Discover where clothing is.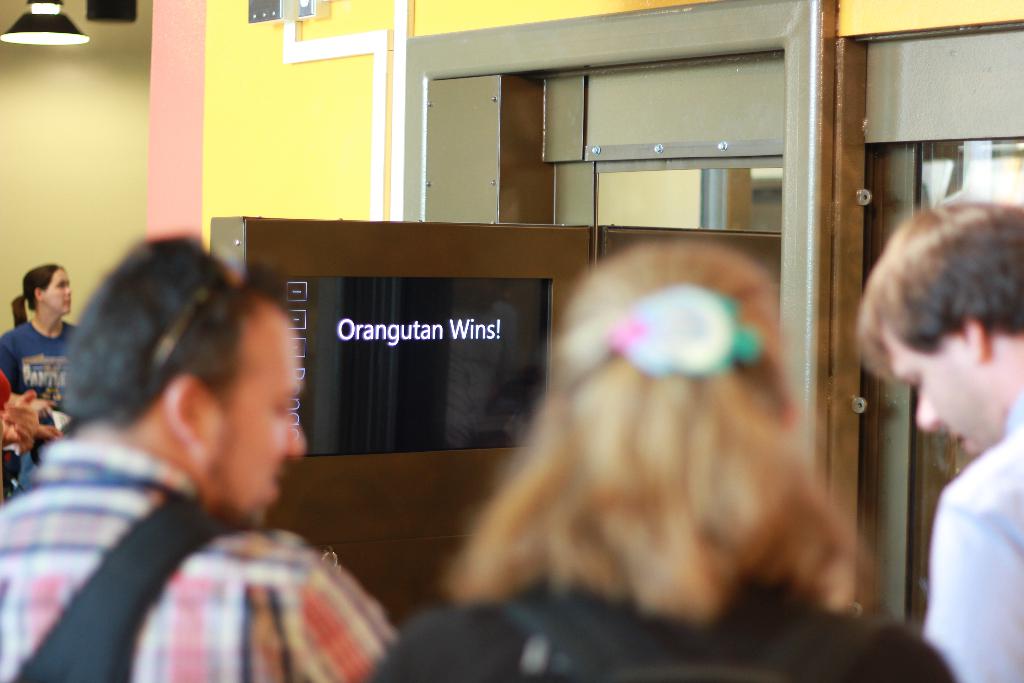
Discovered at bbox=(0, 315, 71, 412).
